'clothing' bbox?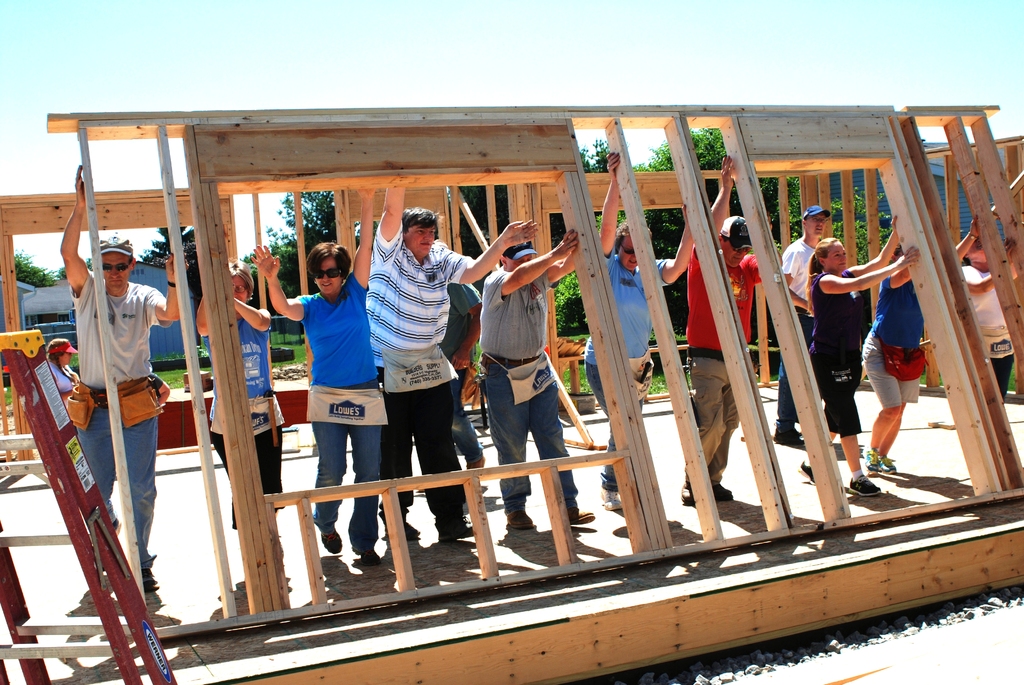
BBox(295, 220, 1015, 557)
